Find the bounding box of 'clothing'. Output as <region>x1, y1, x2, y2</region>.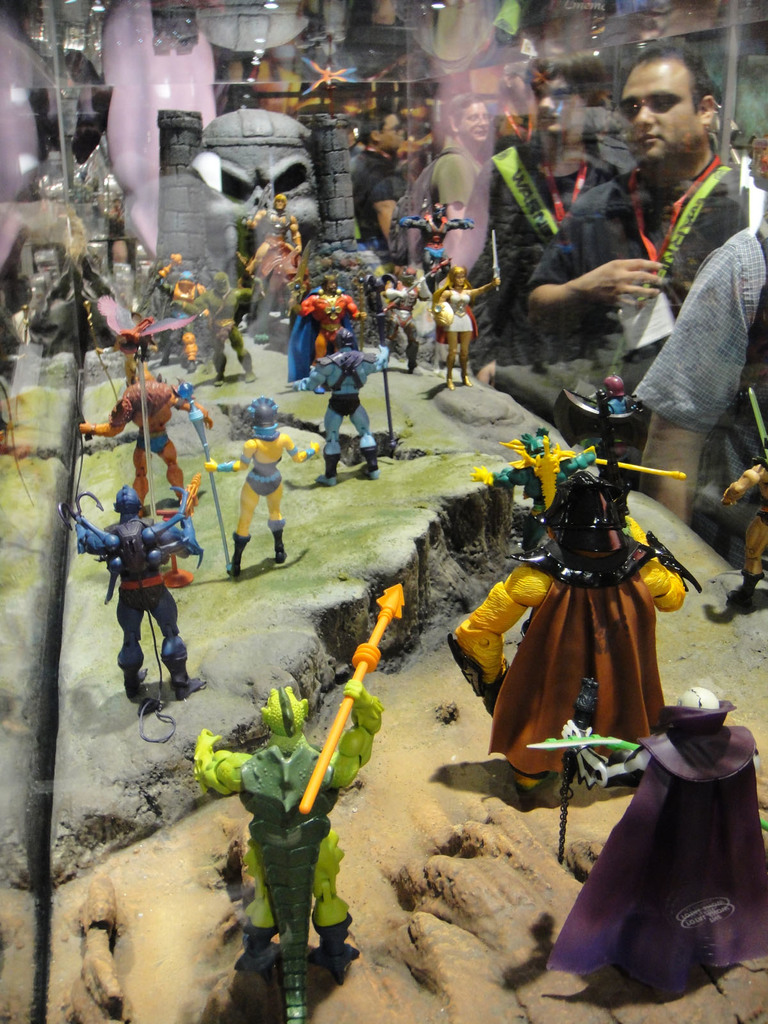
<region>635, 225, 767, 474</region>.
